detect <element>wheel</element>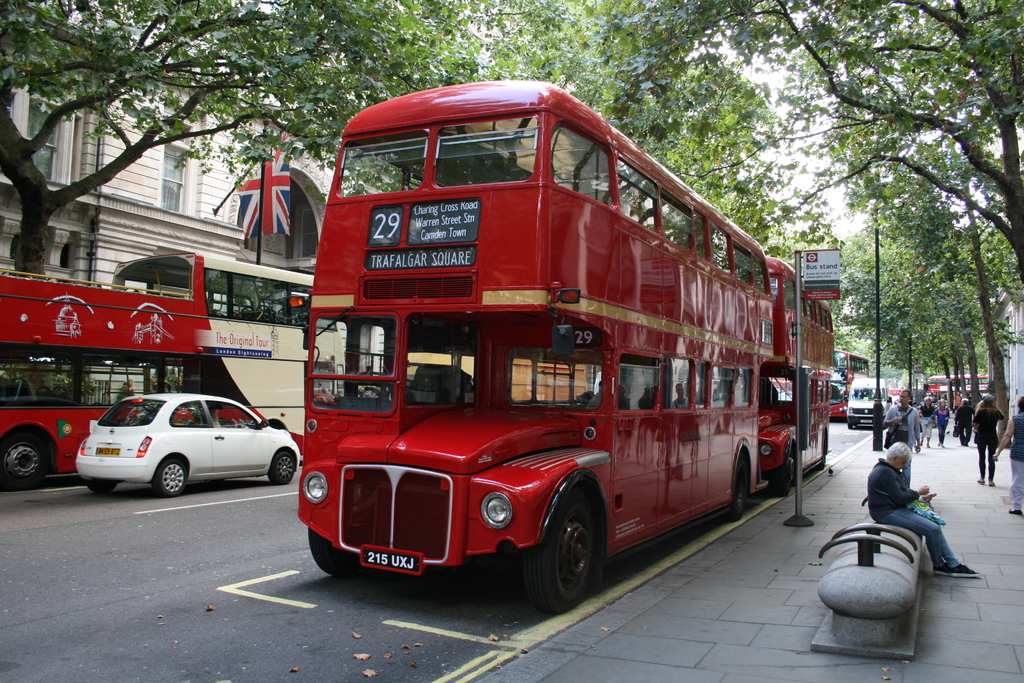
(left=308, top=529, right=371, bottom=578)
